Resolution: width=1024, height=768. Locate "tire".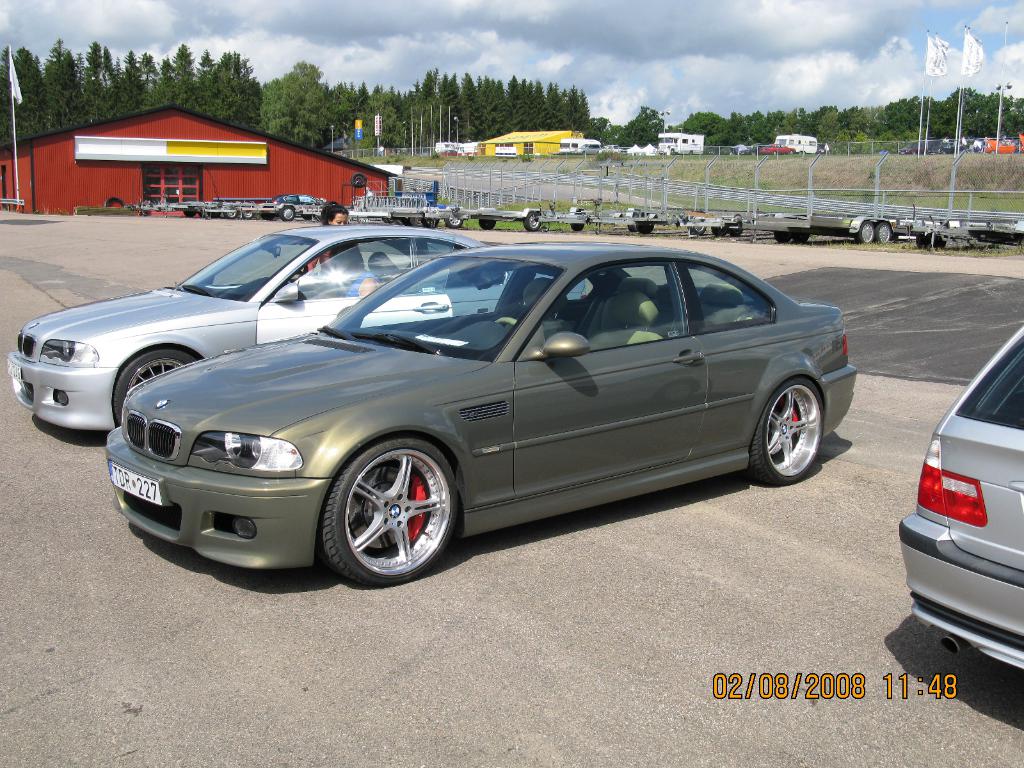
x1=726 y1=227 x2=742 y2=236.
